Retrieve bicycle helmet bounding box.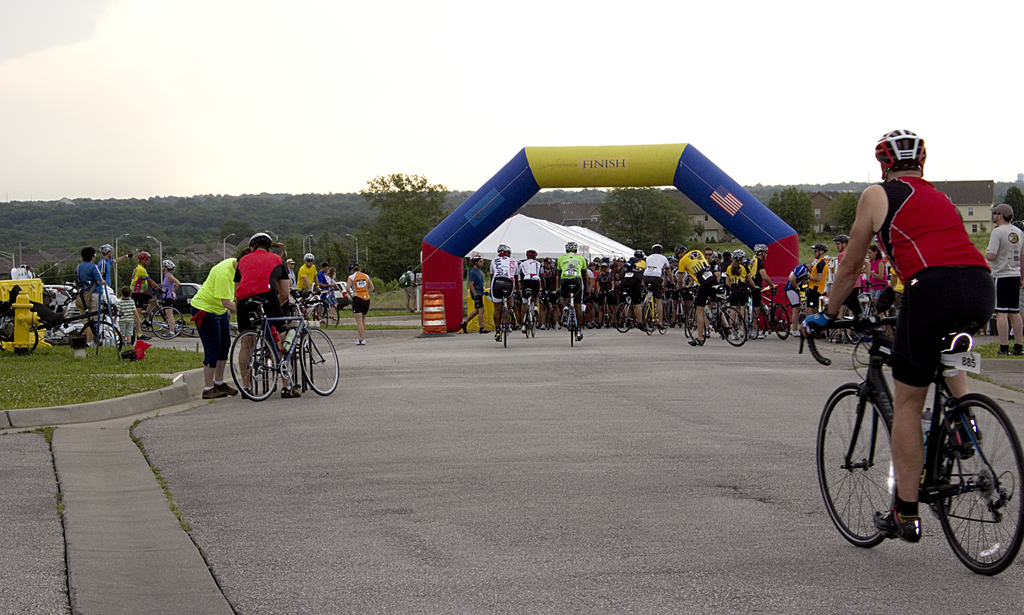
Bounding box: rect(633, 249, 640, 255).
